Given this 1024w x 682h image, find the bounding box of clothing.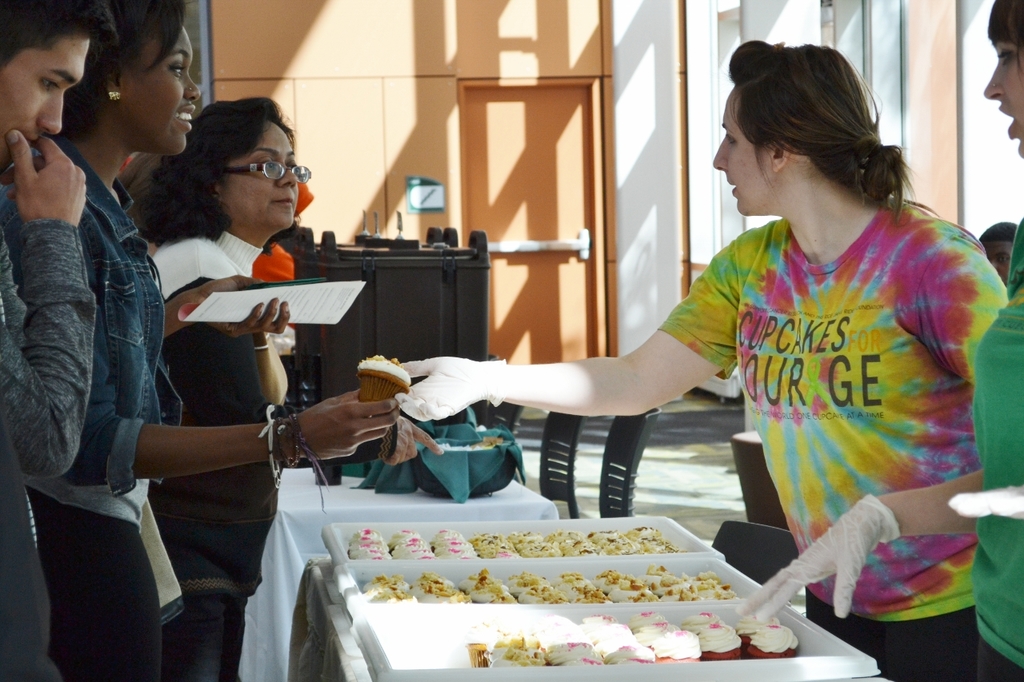
rect(962, 213, 1023, 681).
